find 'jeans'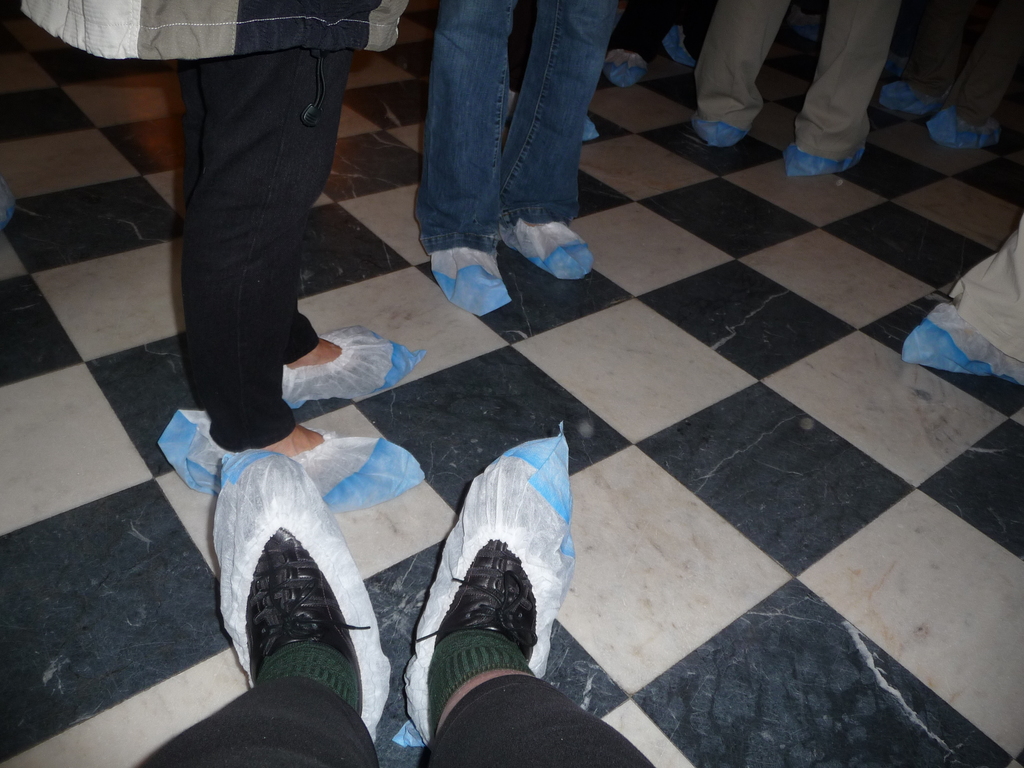
(x1=396, y1=0, x2=636, y2=271)
